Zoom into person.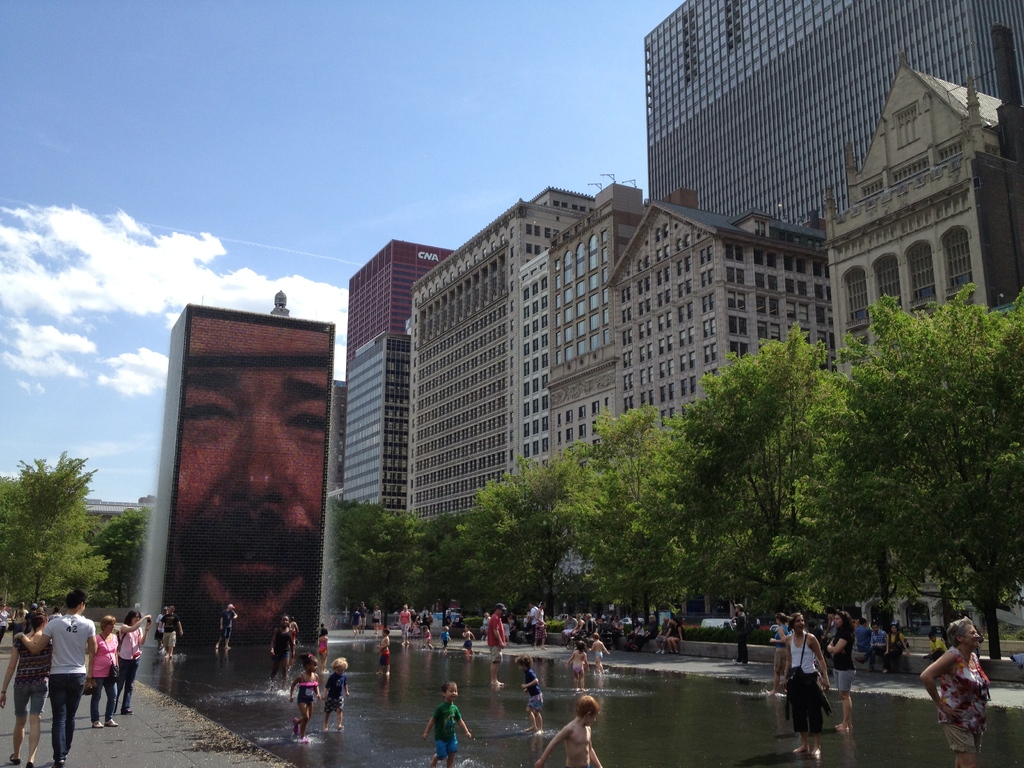
Zoom target: x1=528 y1=696 x2=607 y2=767.
